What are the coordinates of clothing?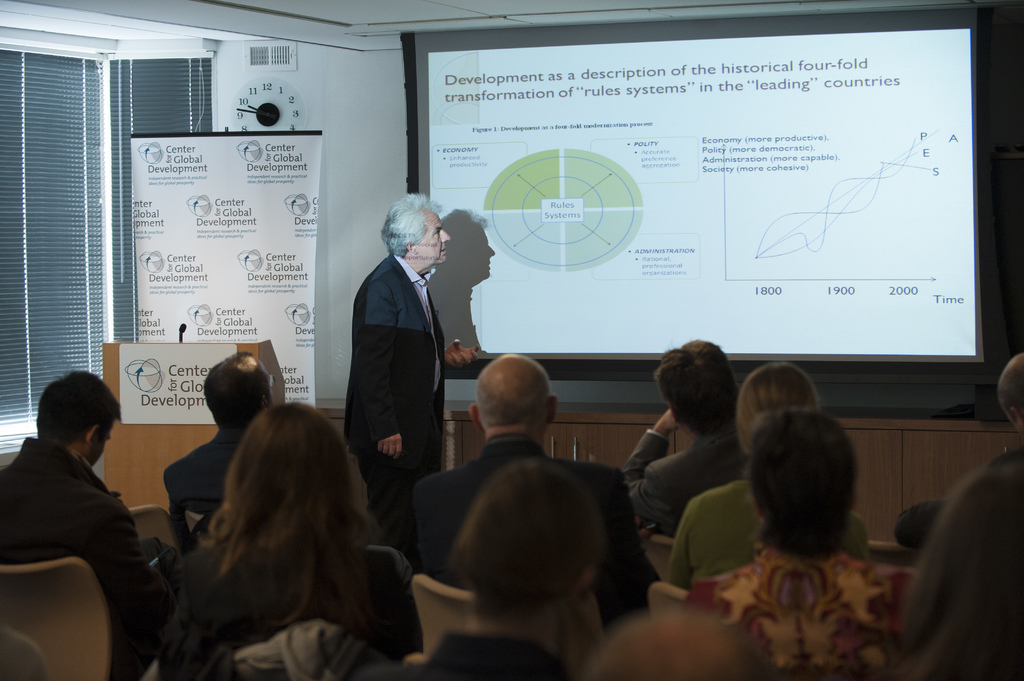
614 426 751 548.
